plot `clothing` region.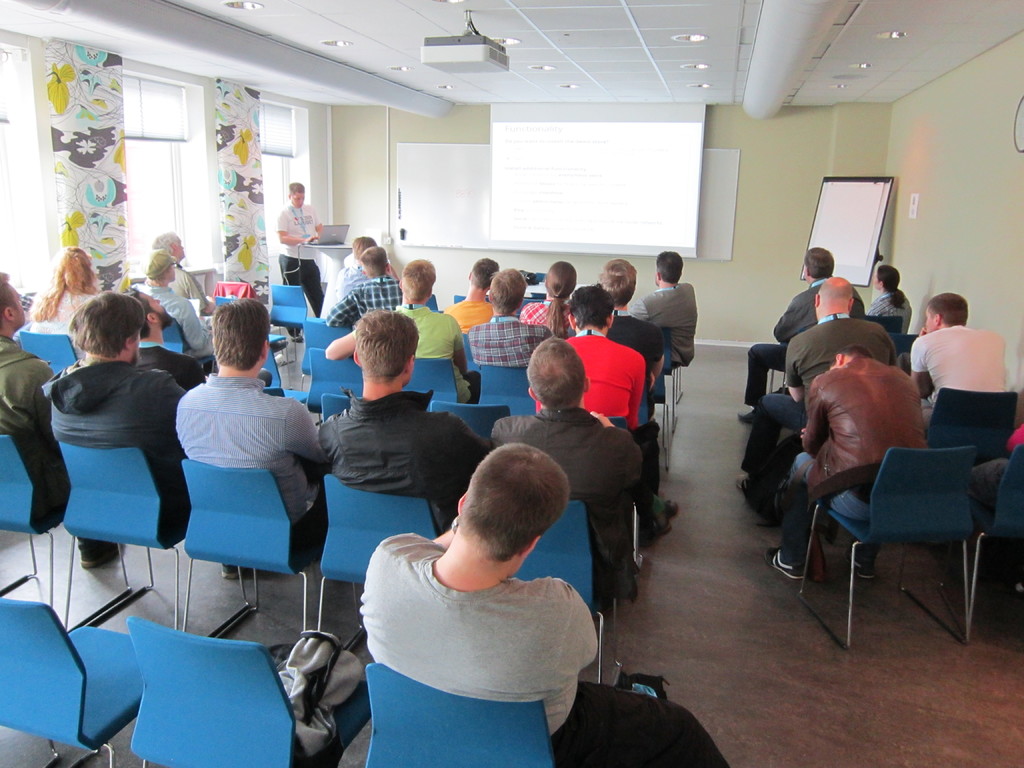
Plotted at bbox=(170, 368, 332, 563).
